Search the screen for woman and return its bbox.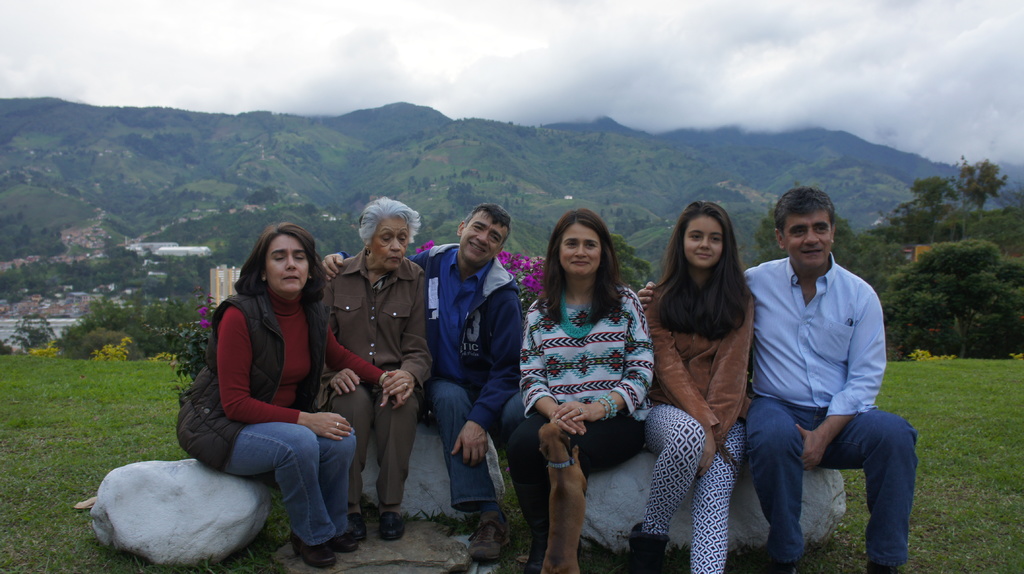
Found: (x1=177, y1=223, x2=406, y2=567).
